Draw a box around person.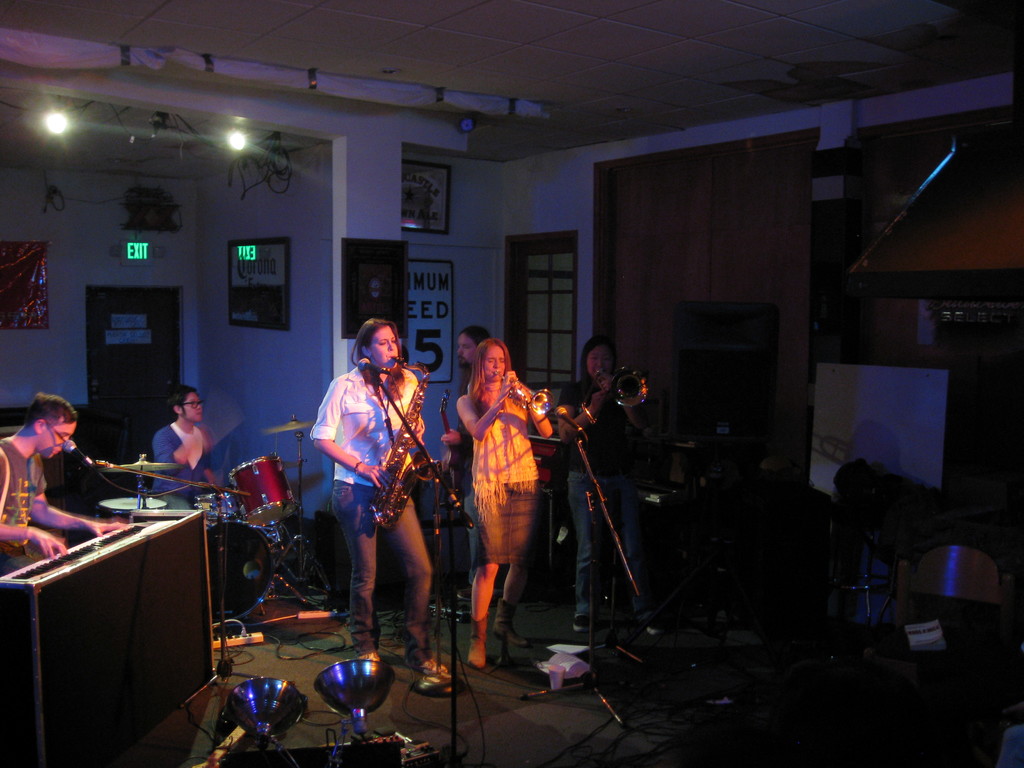
Rect(154, 388, 212, 499).
